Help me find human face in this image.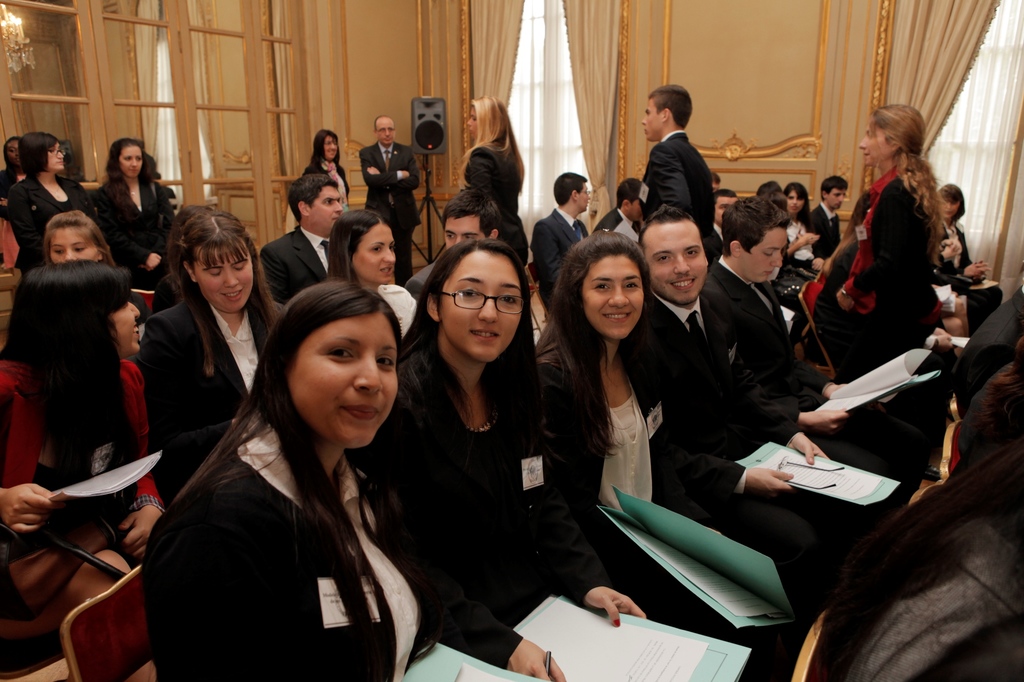
Found it: x1=740 y1=228 x2=784 y2=282.
